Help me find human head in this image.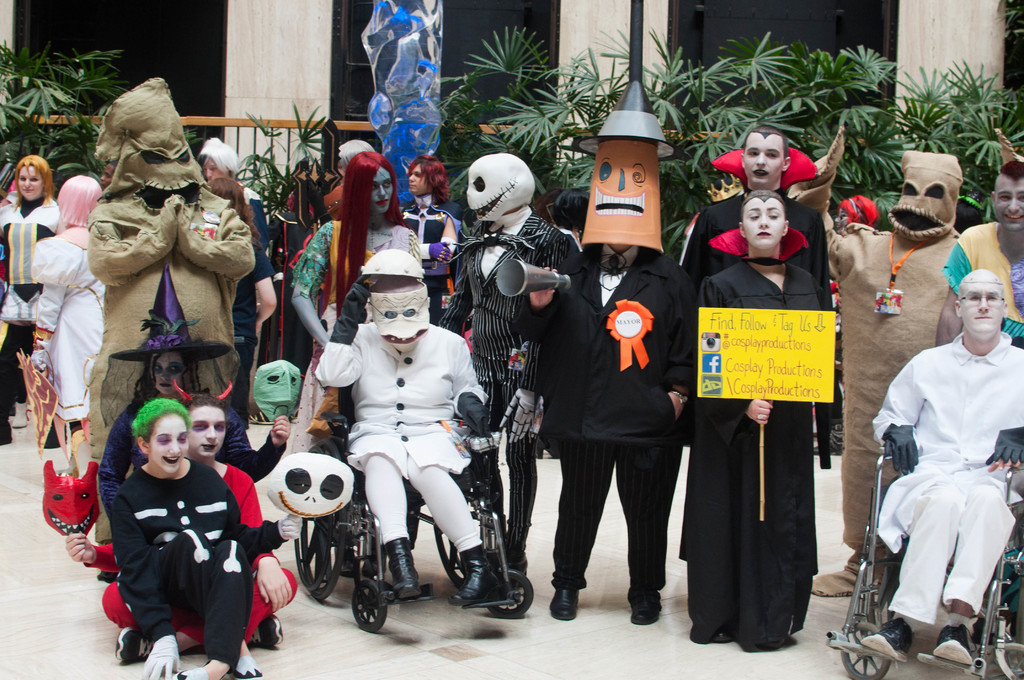
Found it: box=[20, 150, 48, 203].
